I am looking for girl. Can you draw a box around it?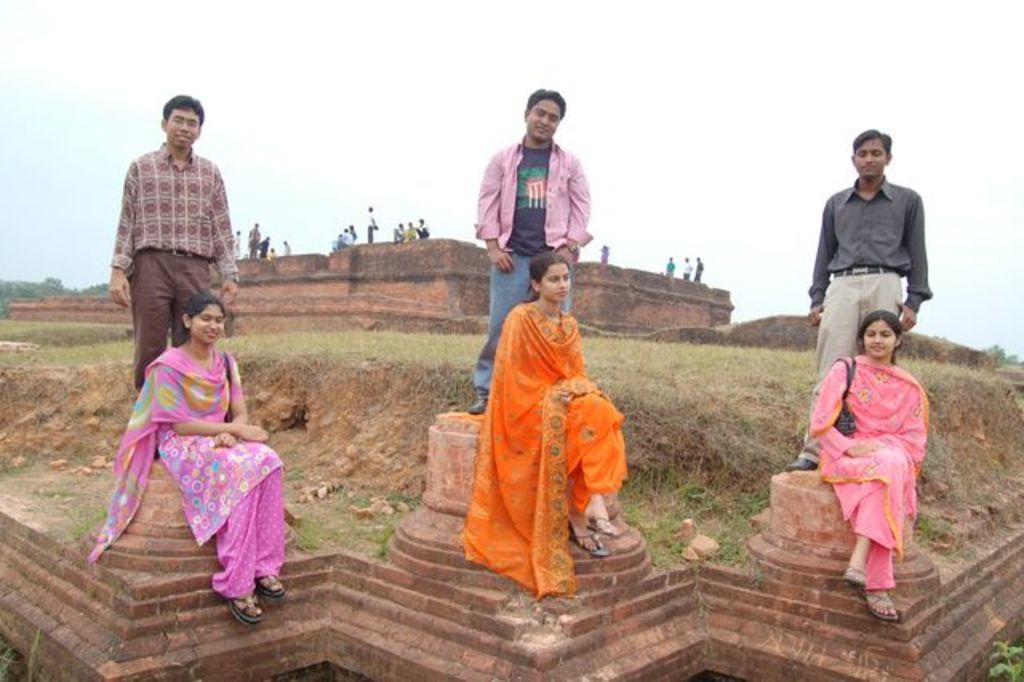
Sure, the bounding box is box=[461, 250, 634, 605].
